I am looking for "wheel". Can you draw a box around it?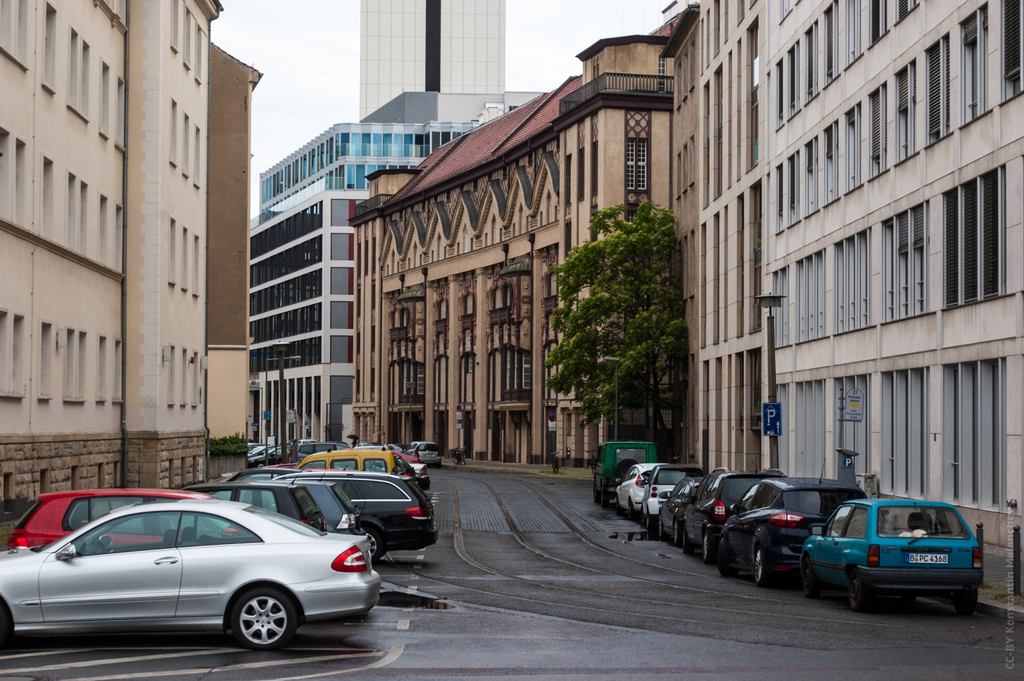
Sure, the bounding box is (703, 533, 711, 564).
